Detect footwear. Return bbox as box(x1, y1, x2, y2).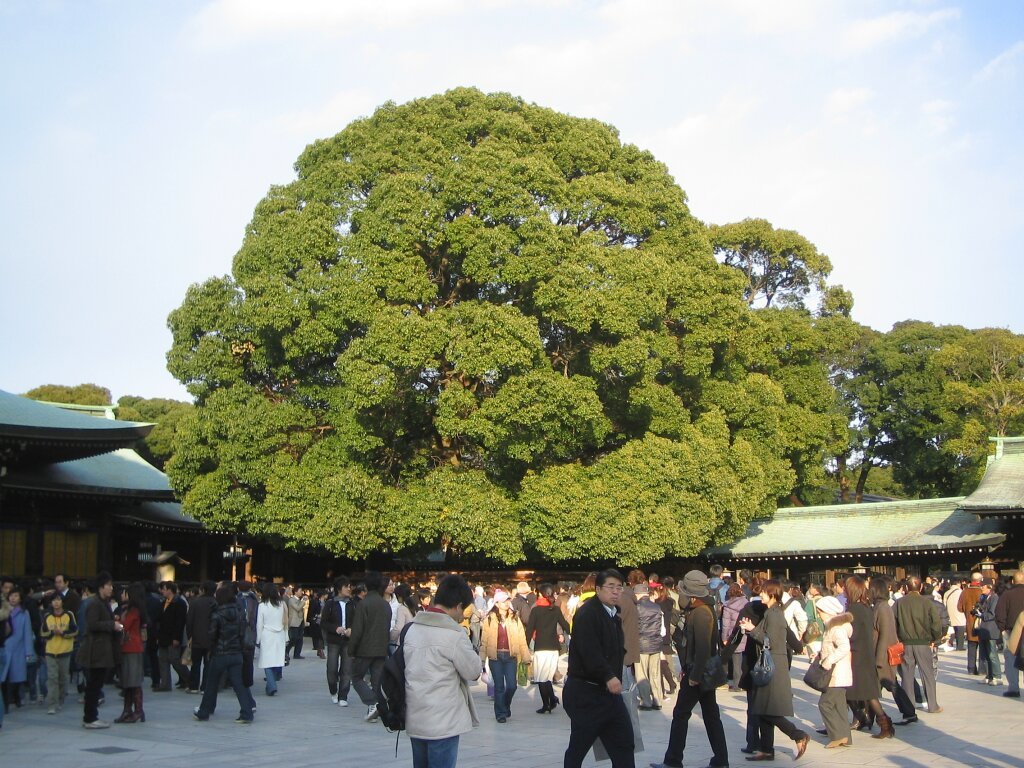
box(268, 683, 274, 696).
